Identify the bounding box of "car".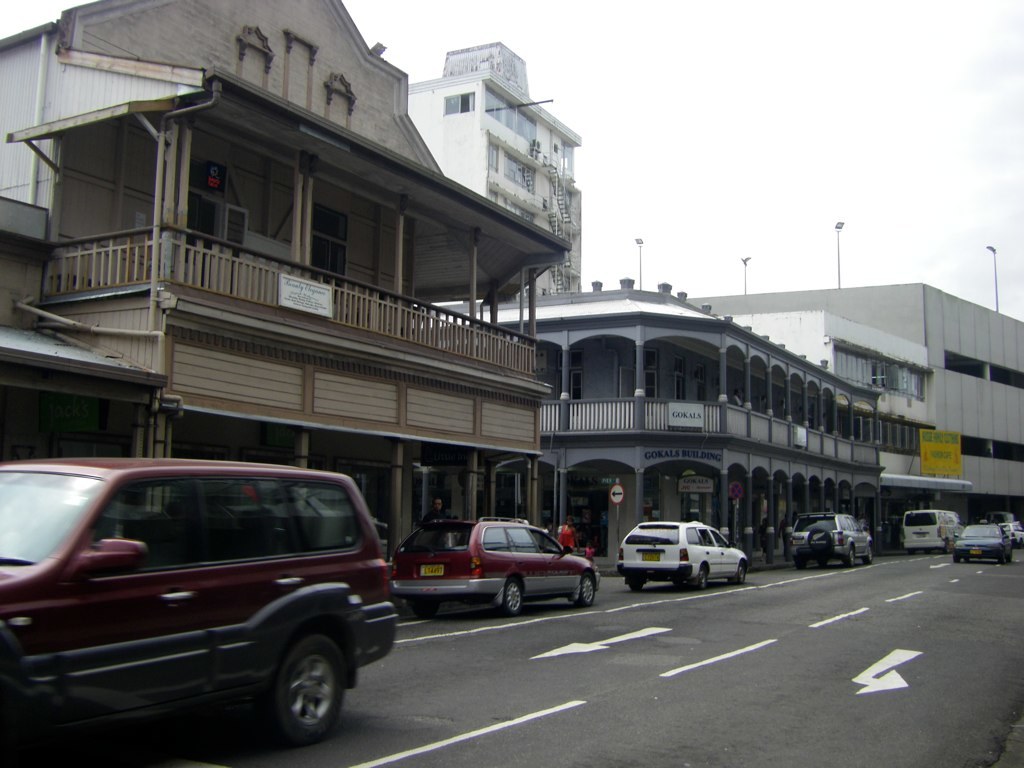
{"x1": 401, "y1": 513, "x2": 604, "y2": 620}.
